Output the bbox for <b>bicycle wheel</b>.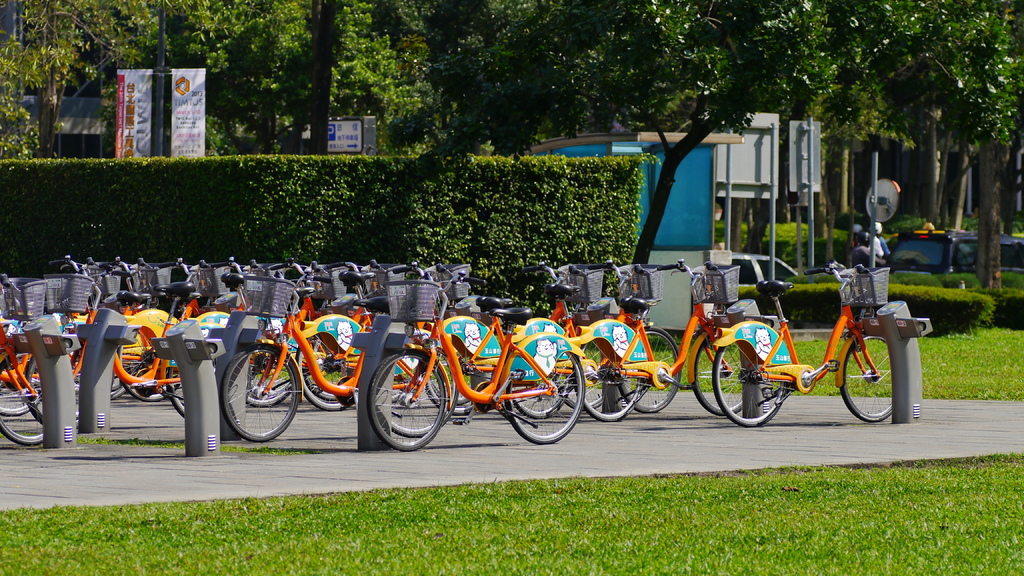
select_region(617, 326, 683, 415).
